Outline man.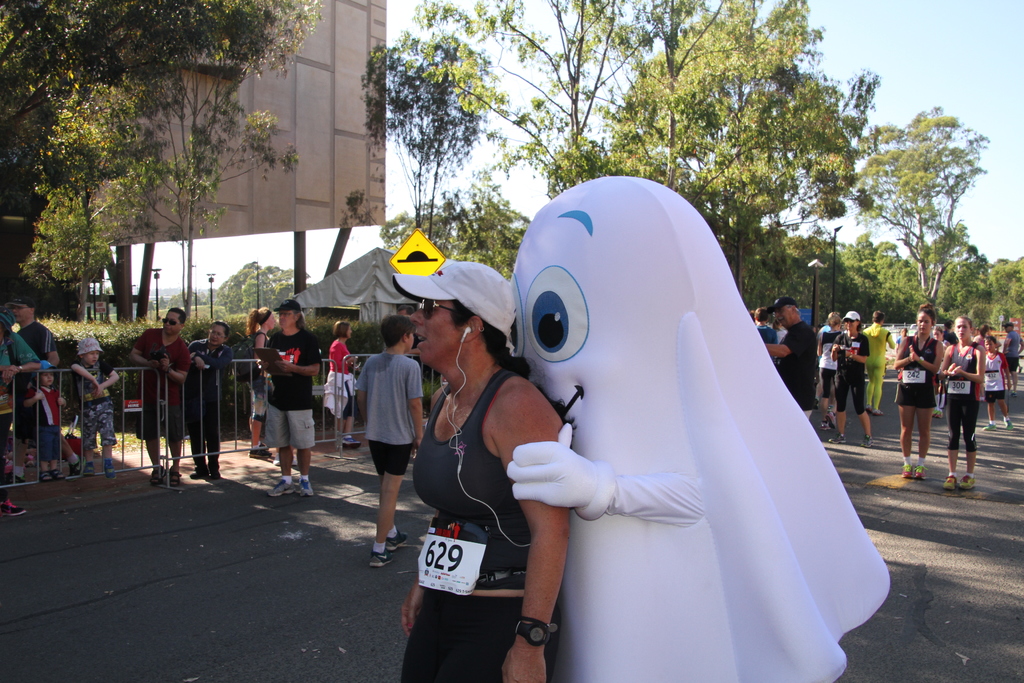
Outline: pyautogui.locateOnScreen(244, 313, 328, 491).
